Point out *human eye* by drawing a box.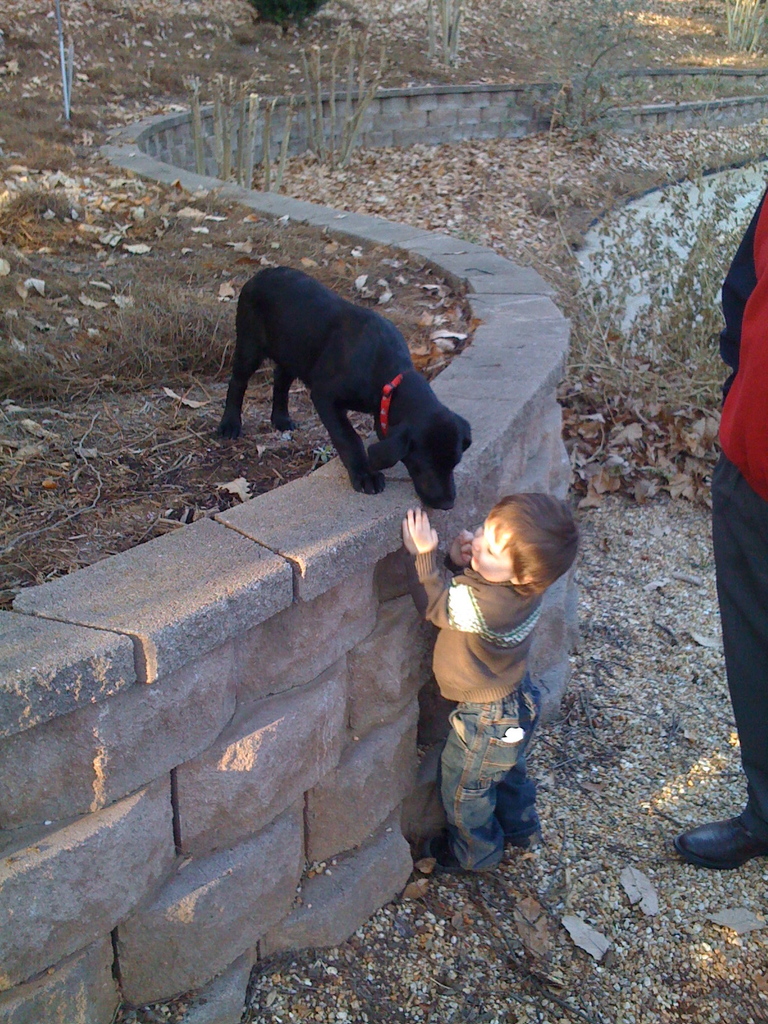
482:547:491:561.
